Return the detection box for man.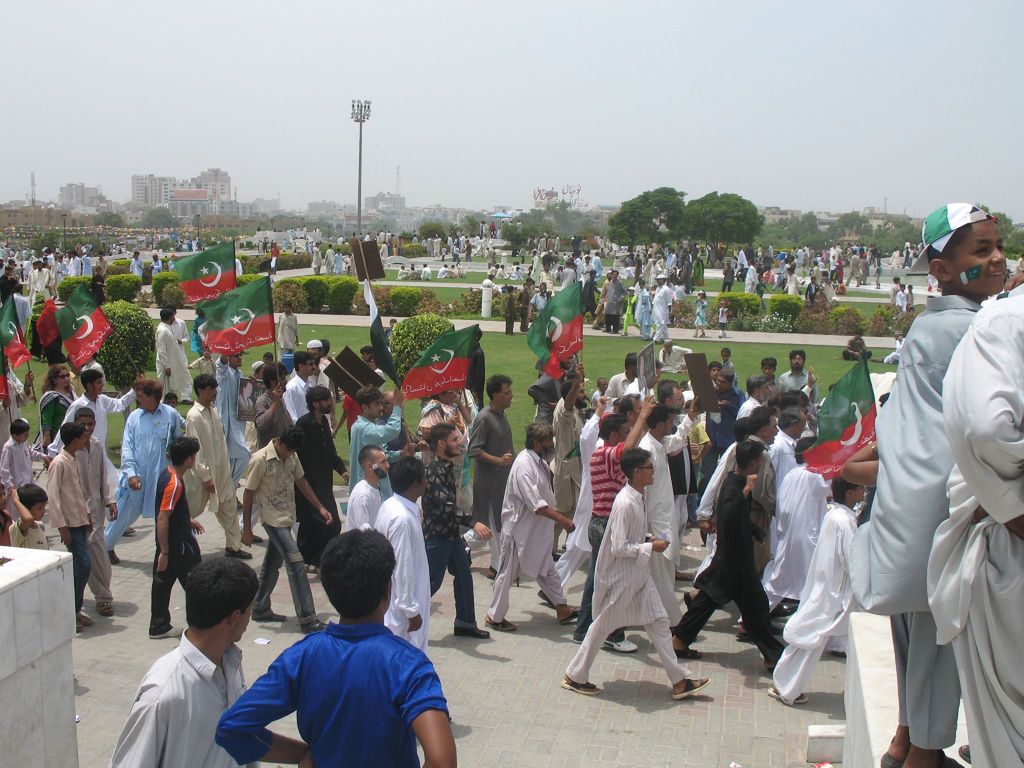
bbox(276, 300, 297, 349).
